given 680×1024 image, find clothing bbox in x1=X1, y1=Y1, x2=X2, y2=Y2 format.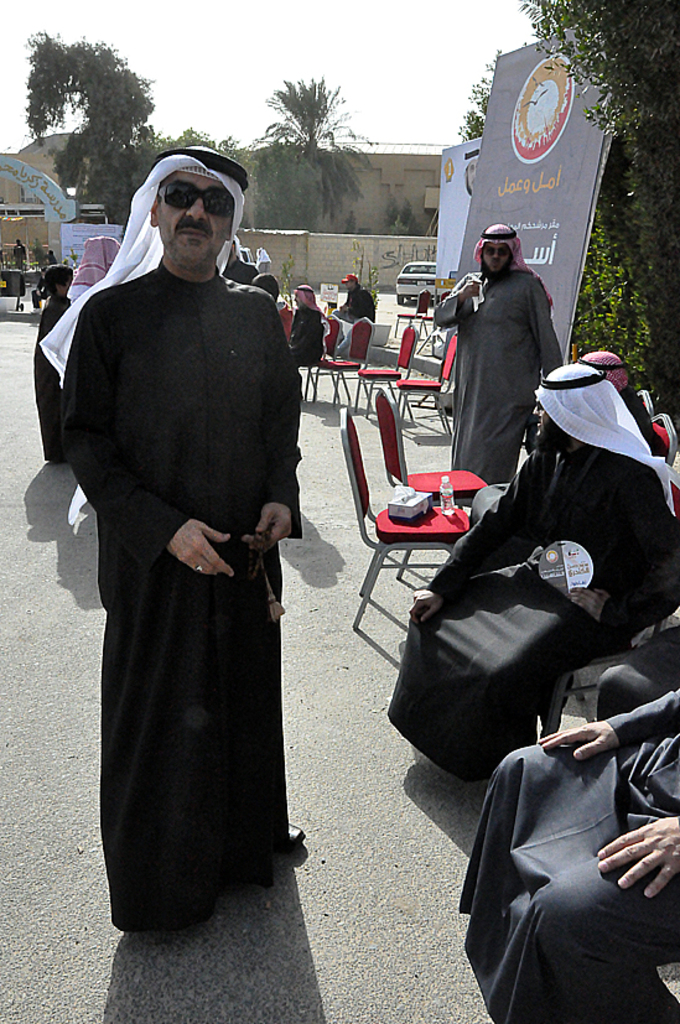
x1=343, y1=280, x2=373, y2=321.
